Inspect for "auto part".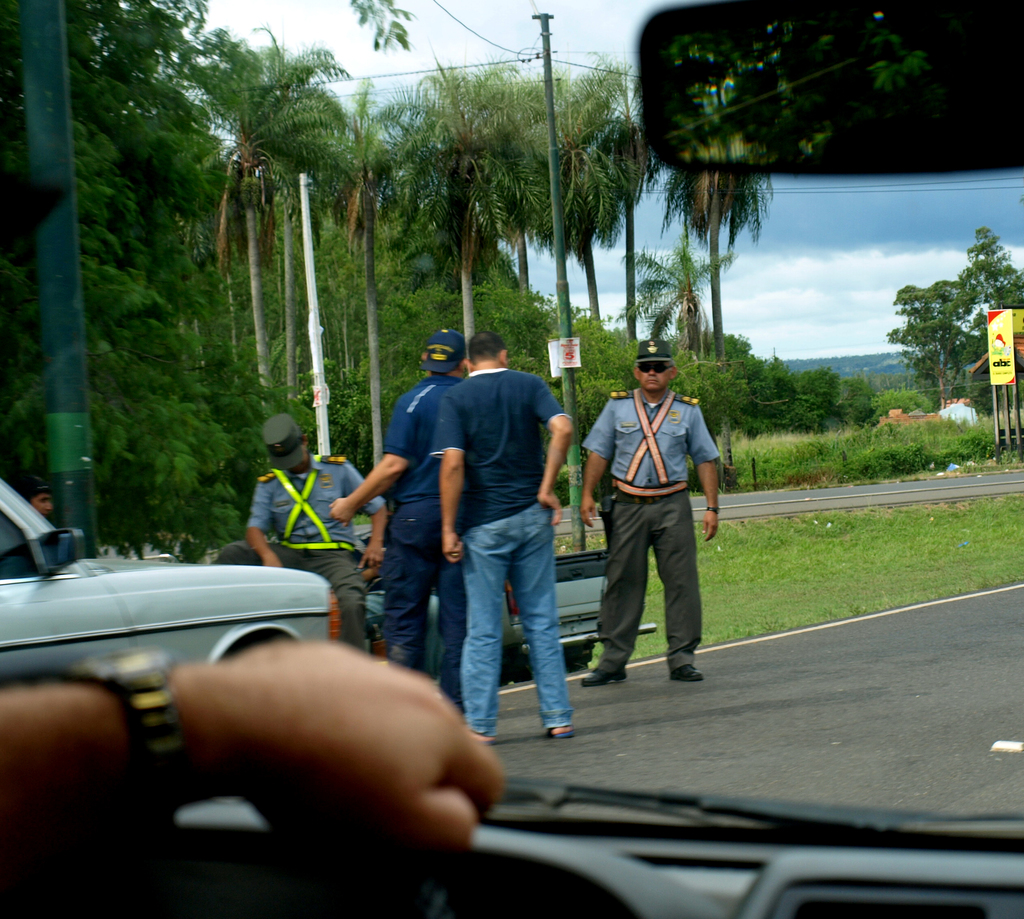
Inspection: 635/0/1023/168.
